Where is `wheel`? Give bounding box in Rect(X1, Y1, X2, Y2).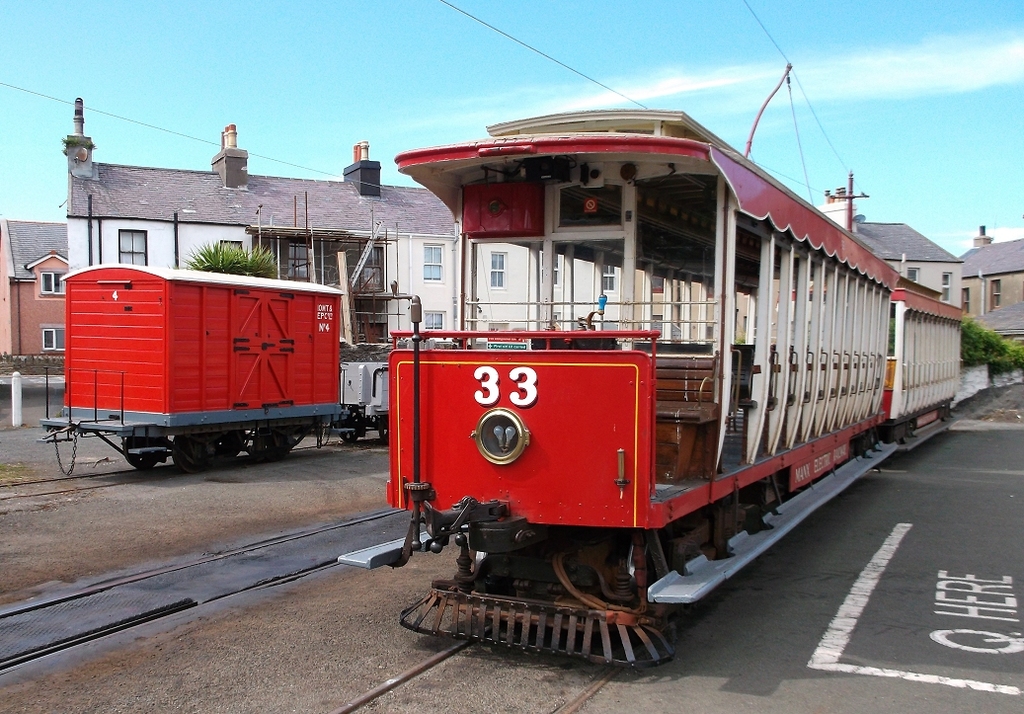
Rect(118, 435, 170, 473).
